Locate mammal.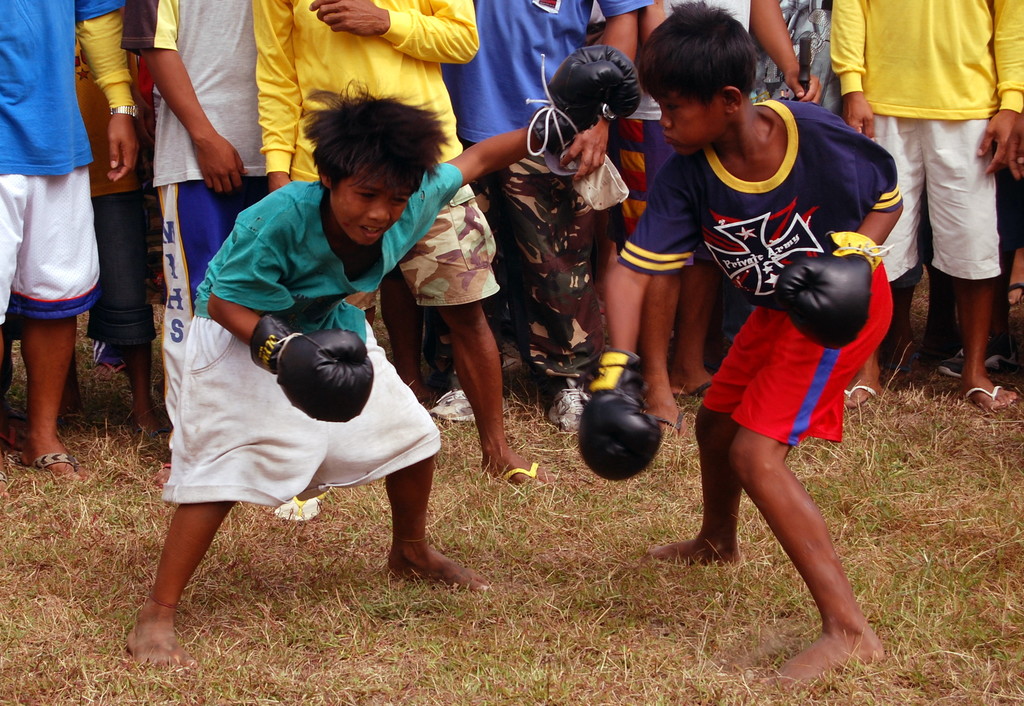
Bounding box: 572/0/906/686.
